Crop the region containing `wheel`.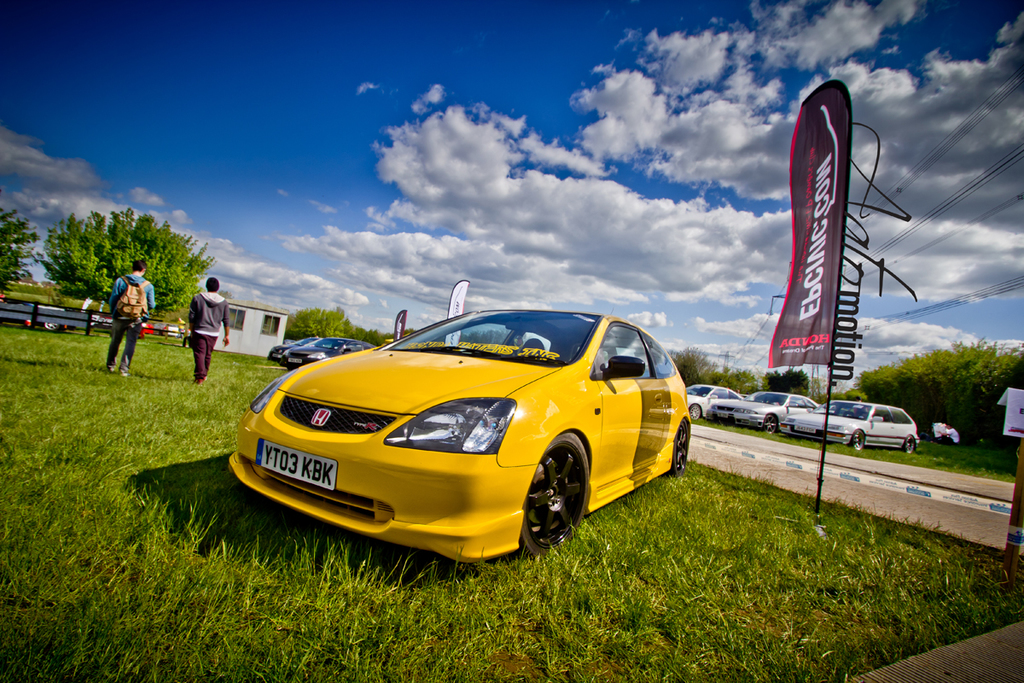
Crop region: locate(759, 412, 779, 434).
